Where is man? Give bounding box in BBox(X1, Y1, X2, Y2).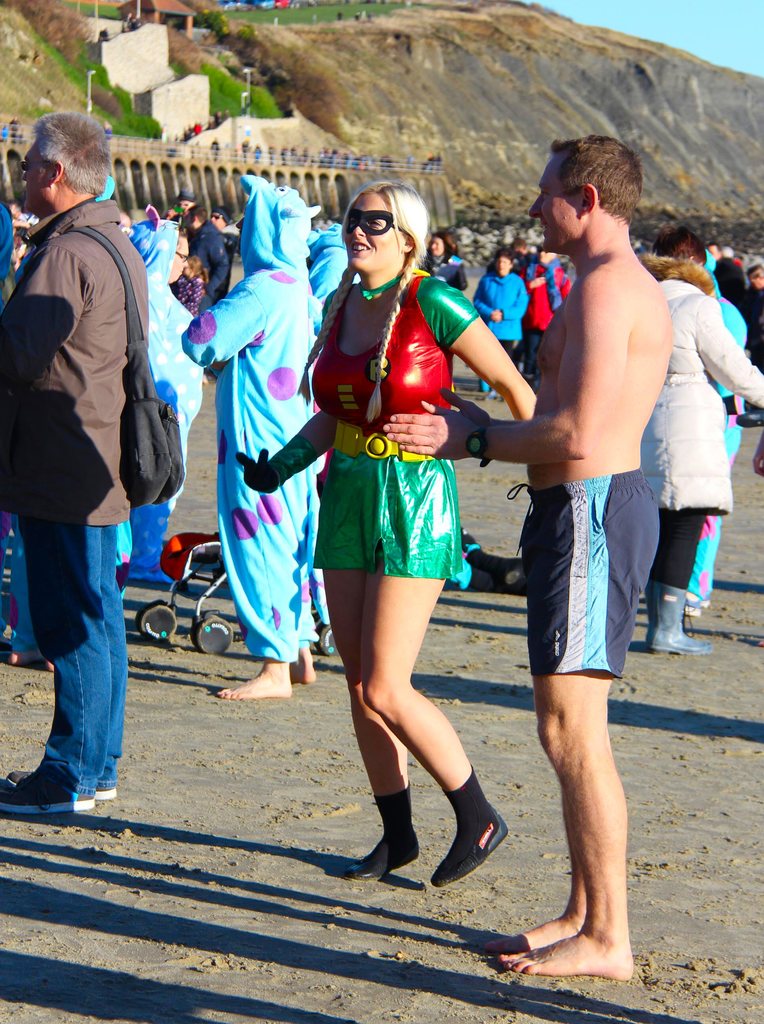
BBox(378, 128, 676, 986).
